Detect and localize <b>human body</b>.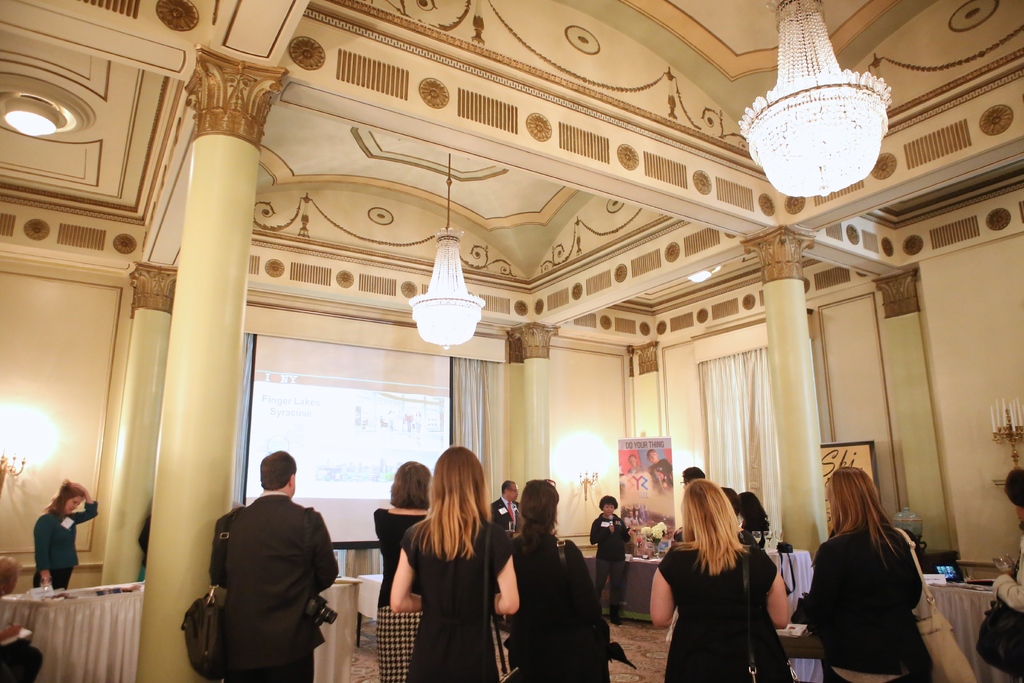
Localized at <region>645, 477, 796, 682</region>.
